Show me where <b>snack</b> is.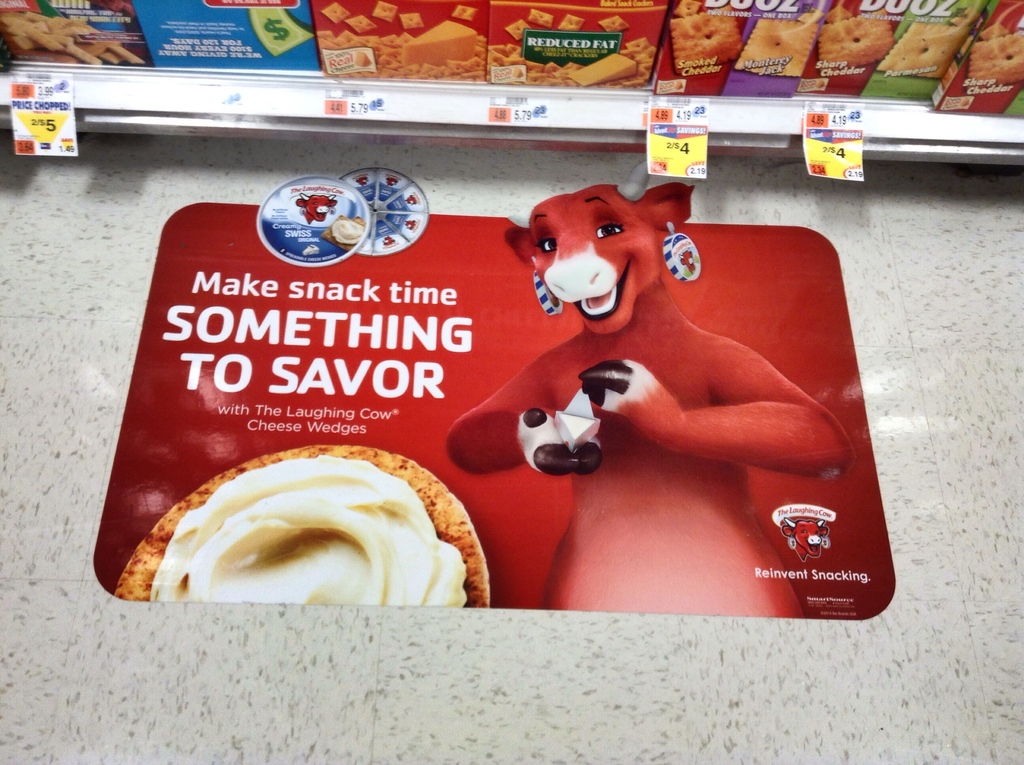
<b>snack</b> is at pyautogui.locateOnScreen(502, 20, 530, 40).
